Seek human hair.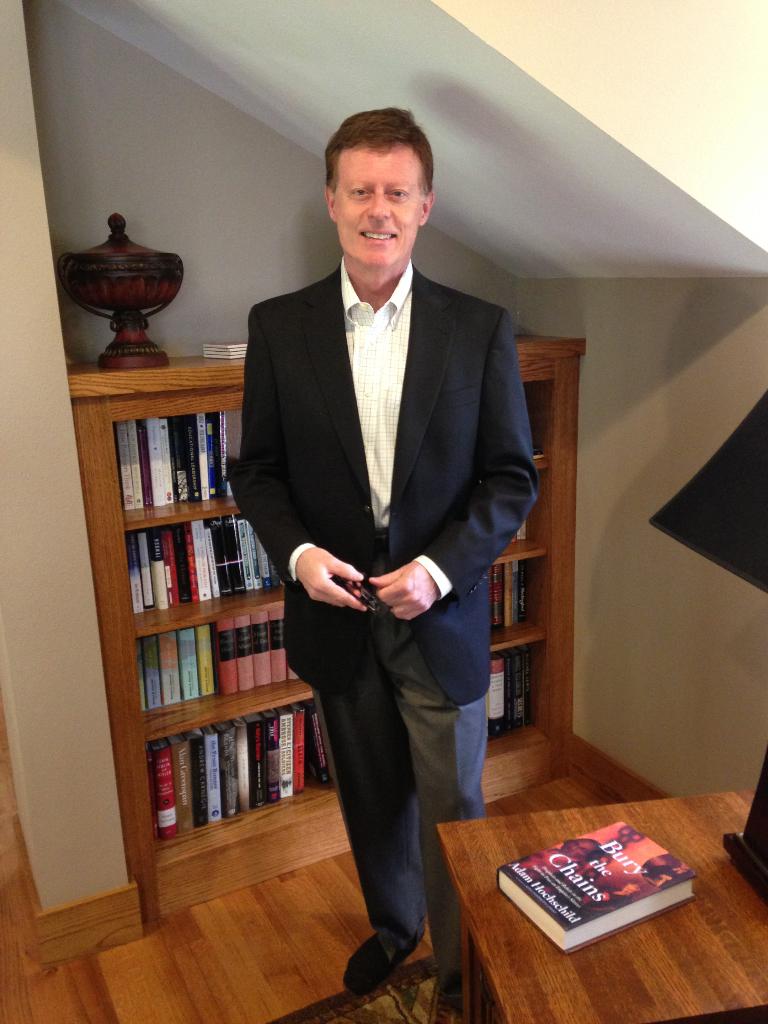
<box>318,109,441,241</box>.
